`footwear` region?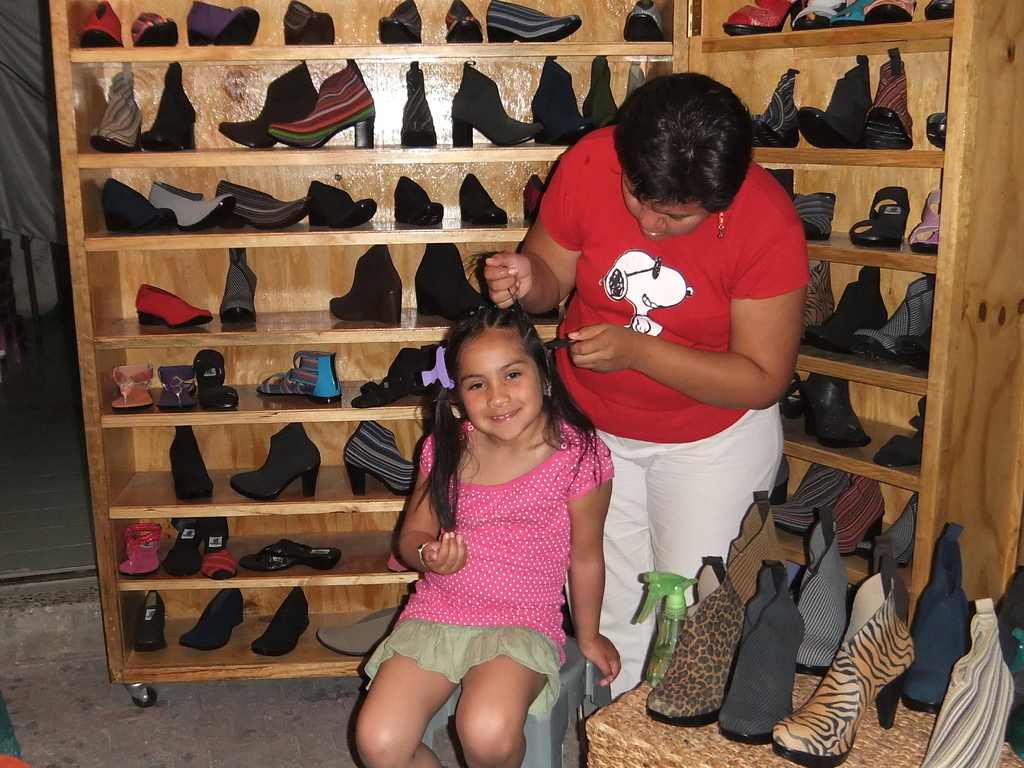
box=[196, 516, 236, 578]
